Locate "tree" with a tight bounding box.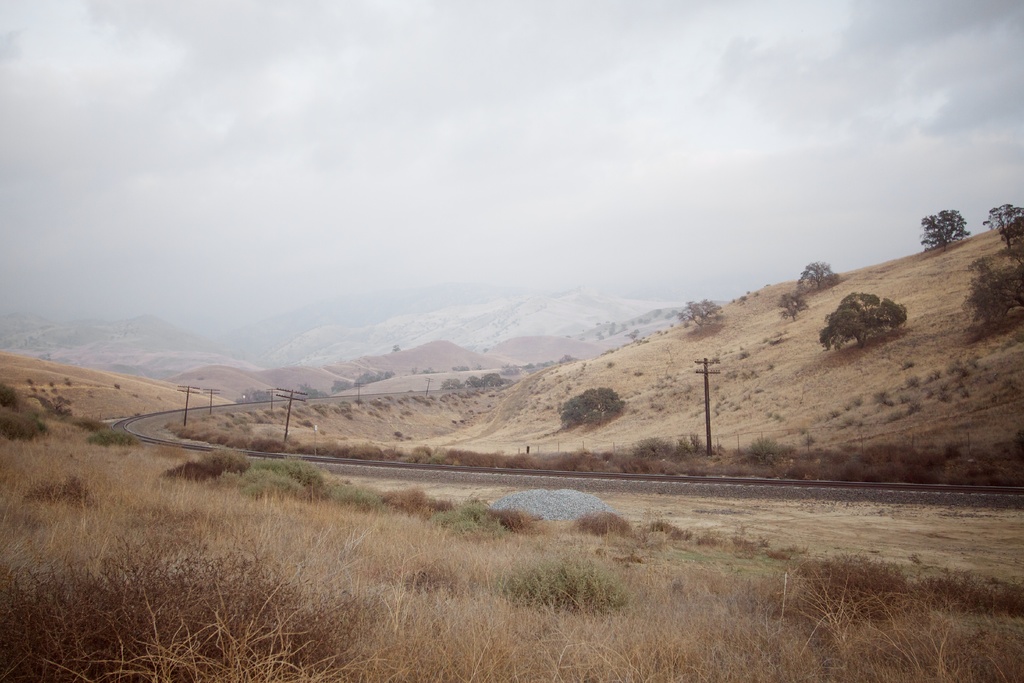
[481, 372, 504, 390].
